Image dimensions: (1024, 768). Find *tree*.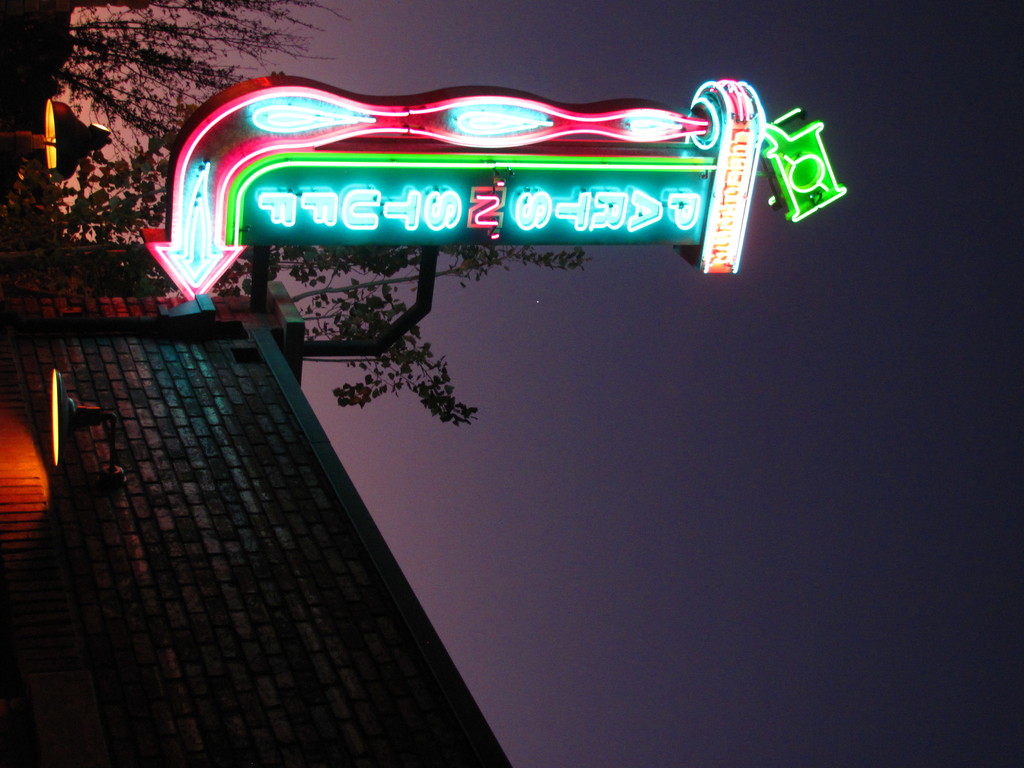
x1=0 y1=0 x2=659 y2=446.
